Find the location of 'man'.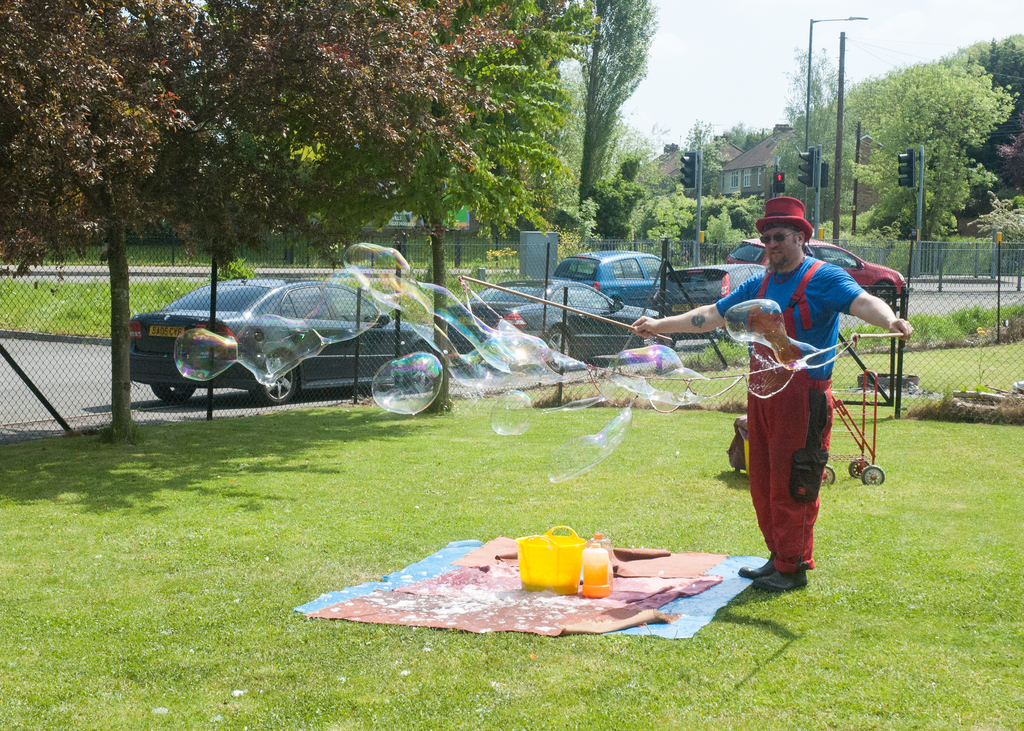
Location: (left=630, top=195, right=911, bottom=584).
